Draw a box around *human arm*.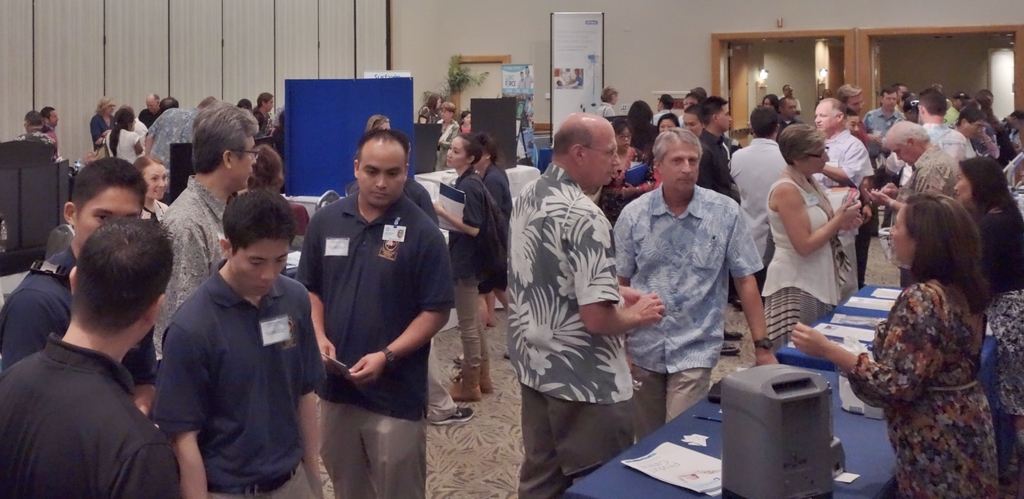
{"left": 864, "top": 186, "right": 903, "bottom": 214}.
